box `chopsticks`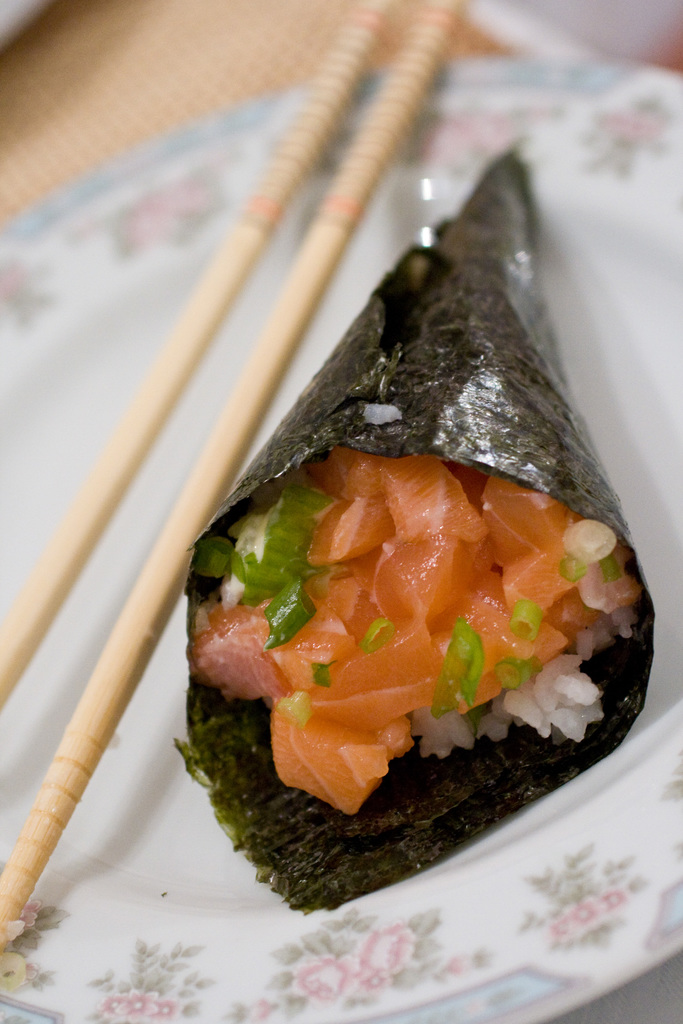
bbox=(0, 0, 463, 936)
